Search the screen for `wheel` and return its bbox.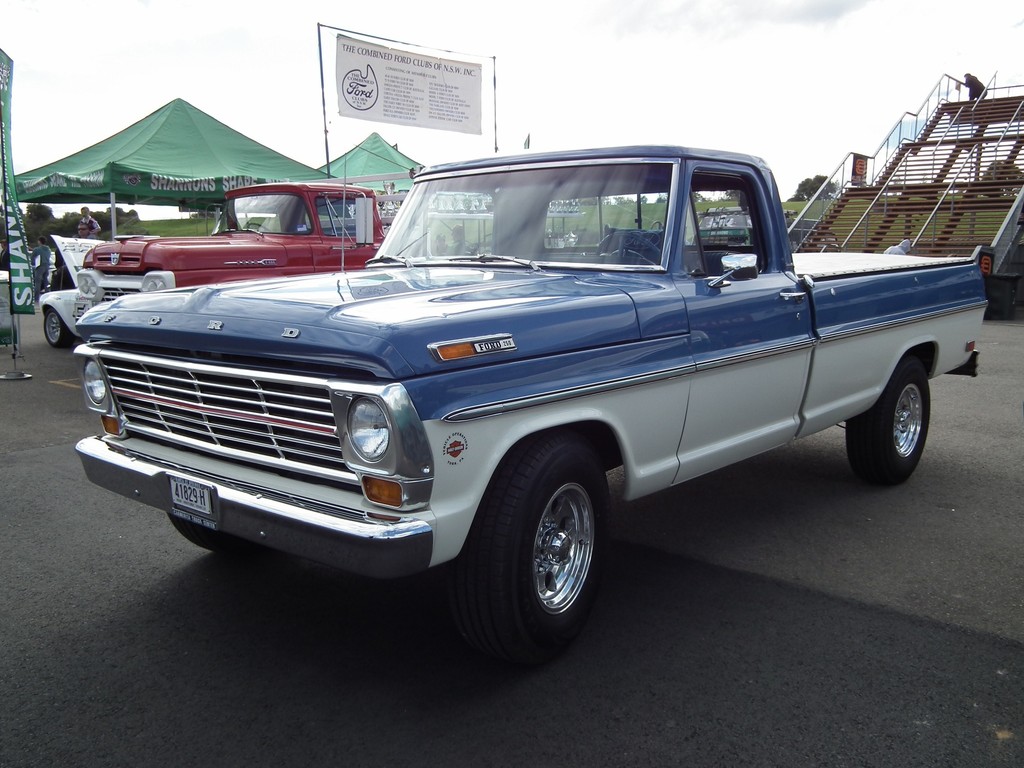
Found: 244,222,272,234.
